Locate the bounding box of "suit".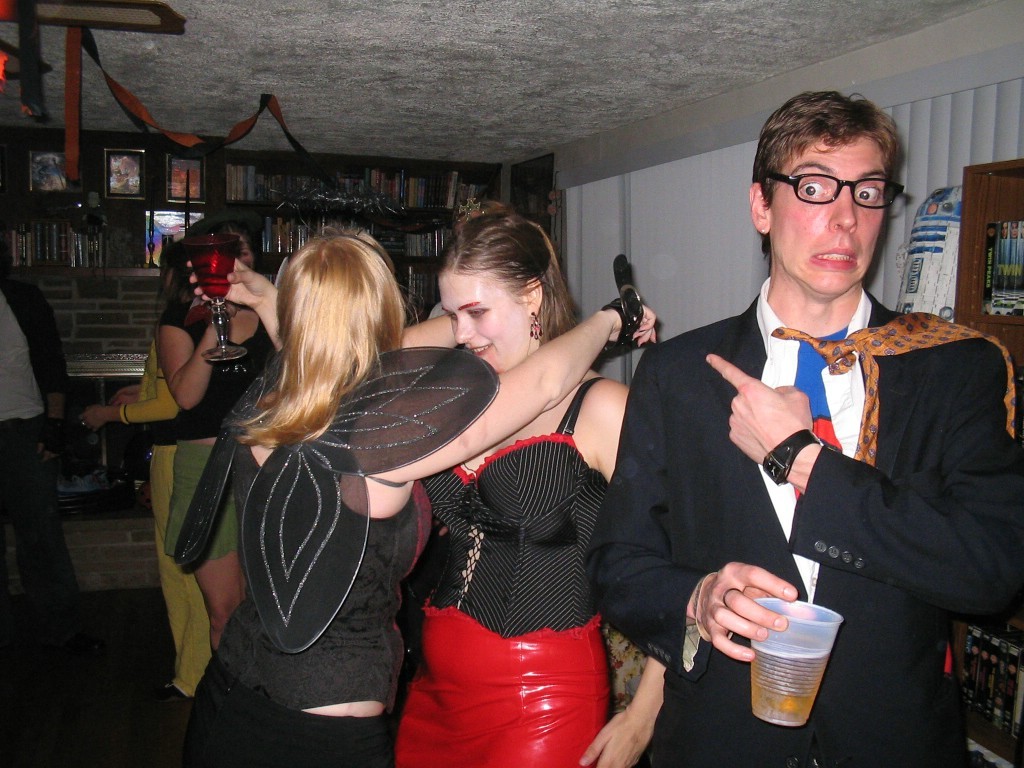
Bounding box: <bbox>630, 202, 998, 747</bbox>.
